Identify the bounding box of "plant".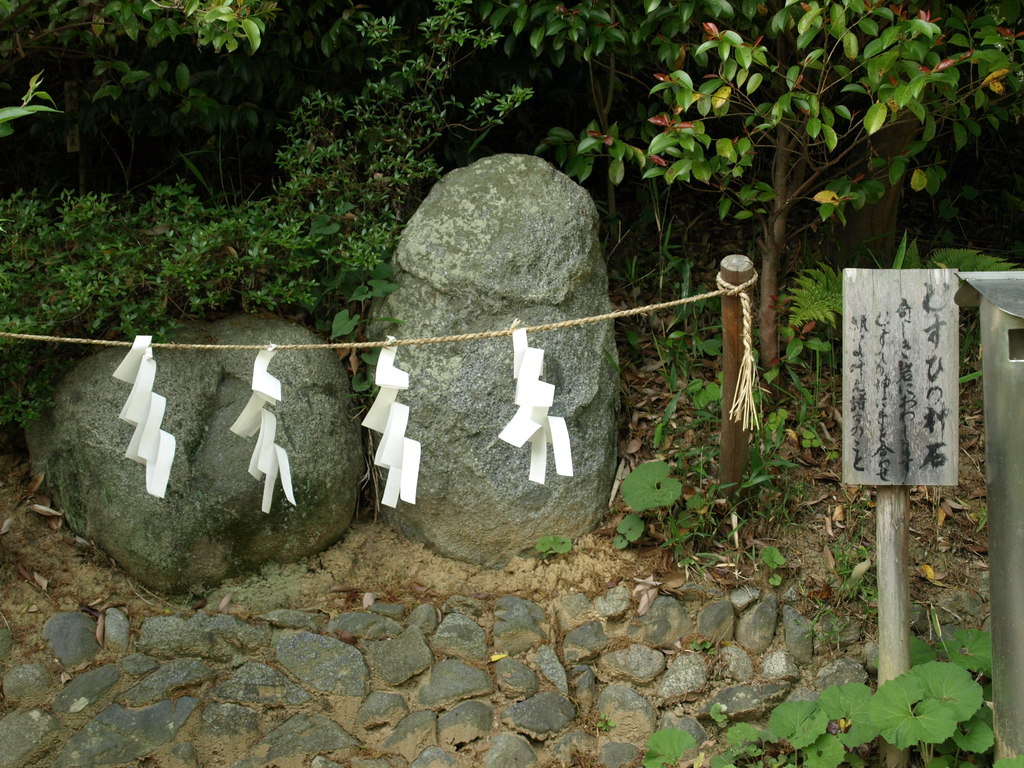
753:542:787:586.
